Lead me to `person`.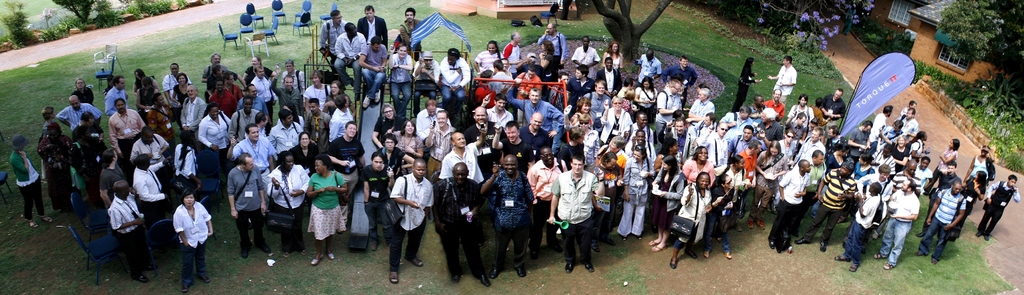
Lead to Rect(8, 128, 50, 230).
